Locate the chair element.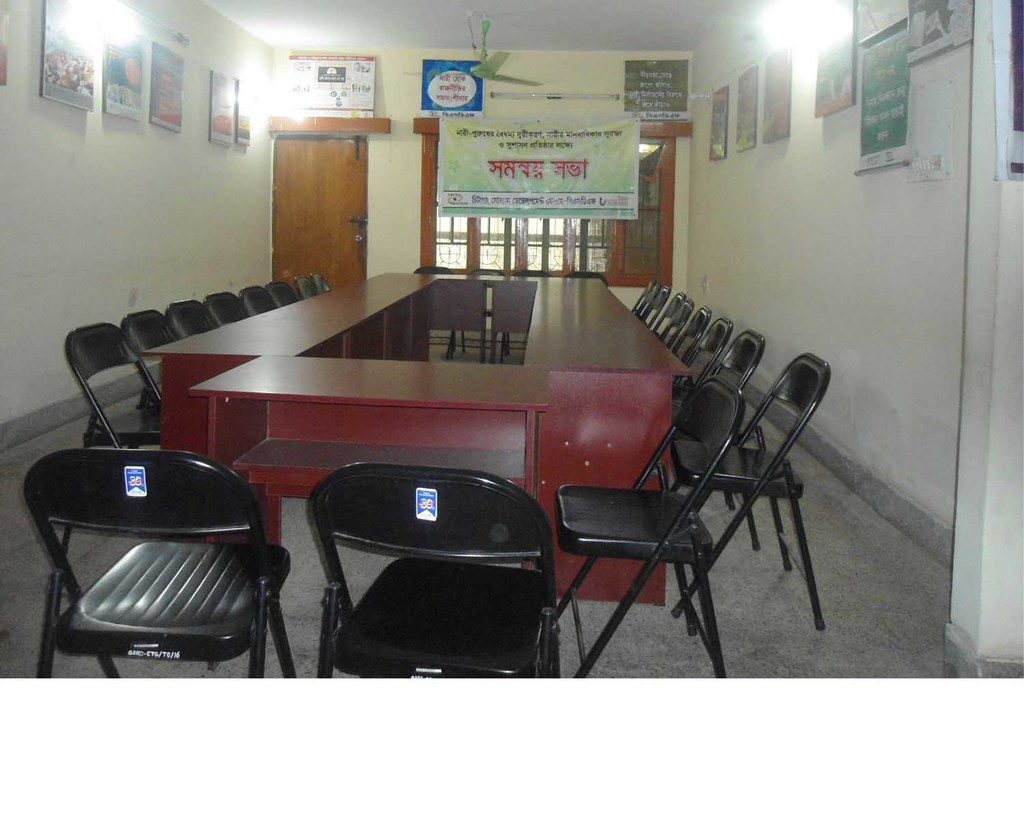
Element bbox: left=309, top=461, right=564, bottom=685.
